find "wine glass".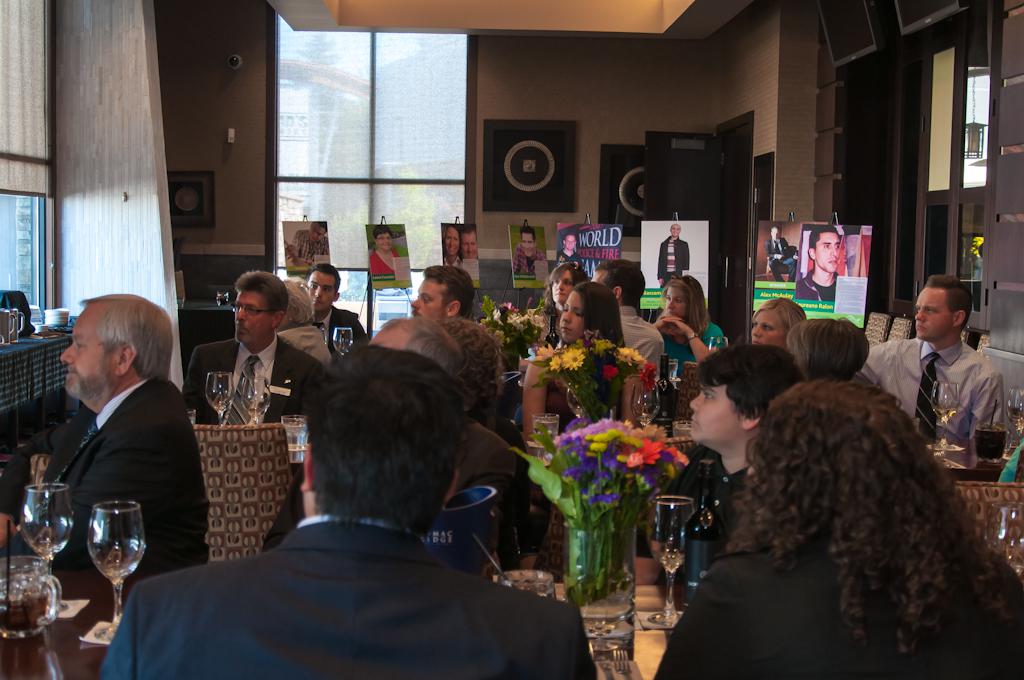
bbox=[207, 368, 234, 428].
